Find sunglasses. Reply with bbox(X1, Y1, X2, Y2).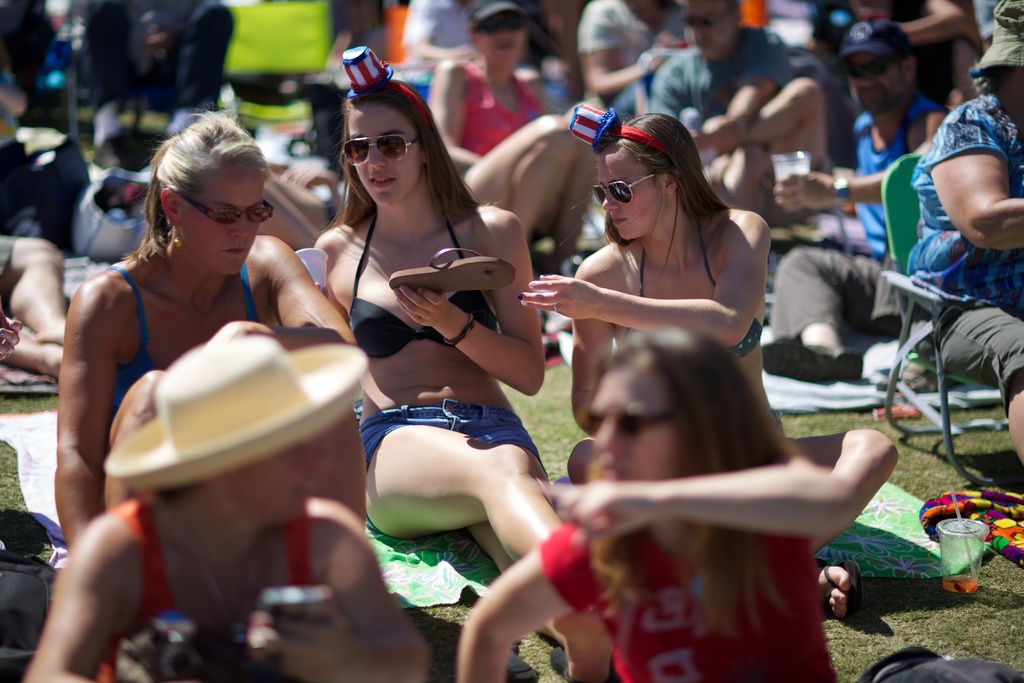
bbox(344, 136, 420, 168).
